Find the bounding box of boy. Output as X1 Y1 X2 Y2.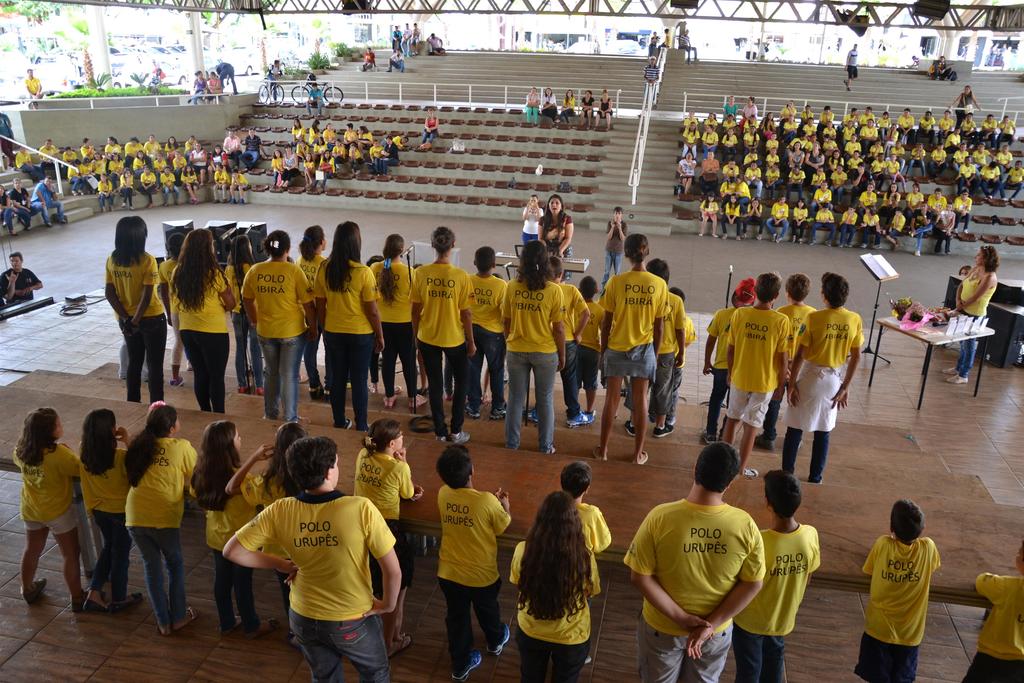
0 172 47 228.
